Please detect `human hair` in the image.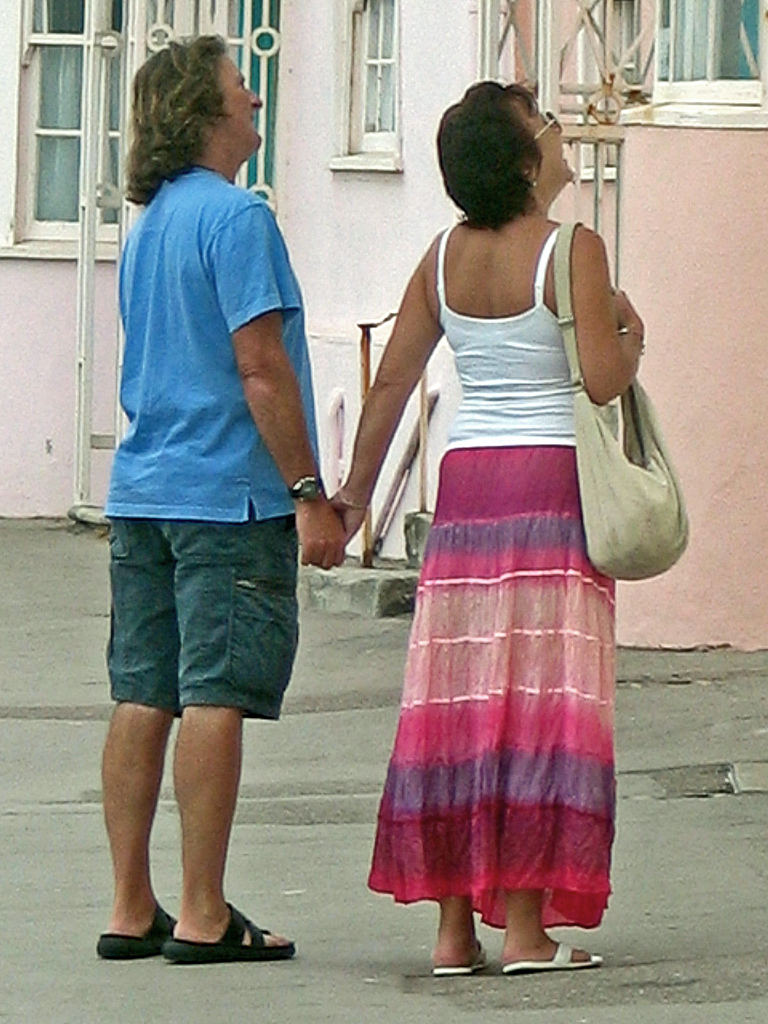
Rect(429, 83, 536, 239).
